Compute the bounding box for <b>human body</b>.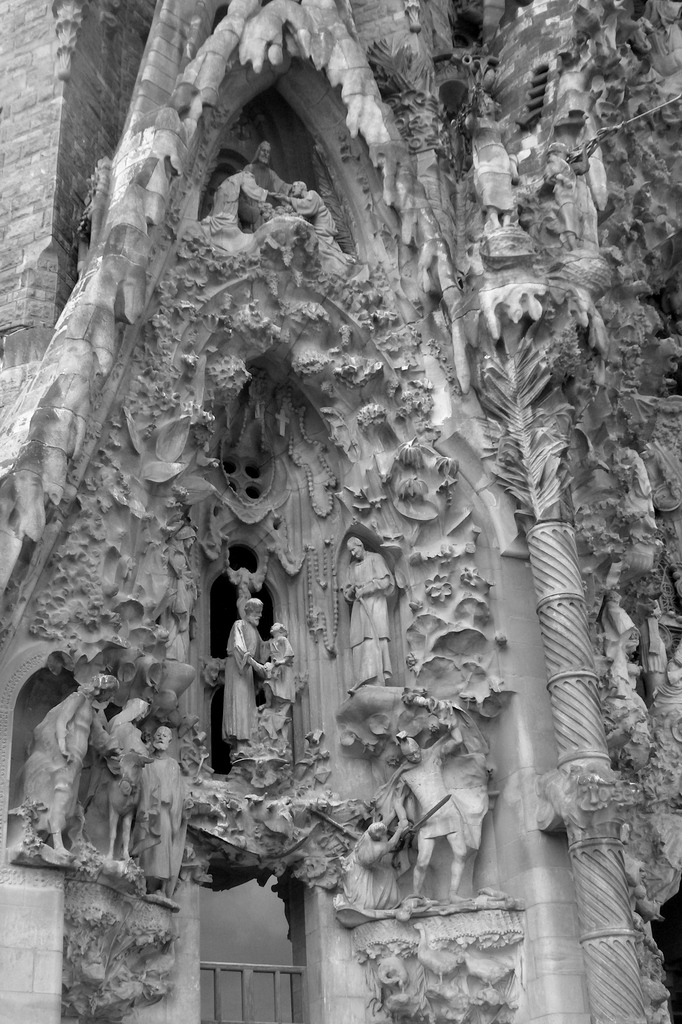
left=263, top=188, right=345, bottom=252.
